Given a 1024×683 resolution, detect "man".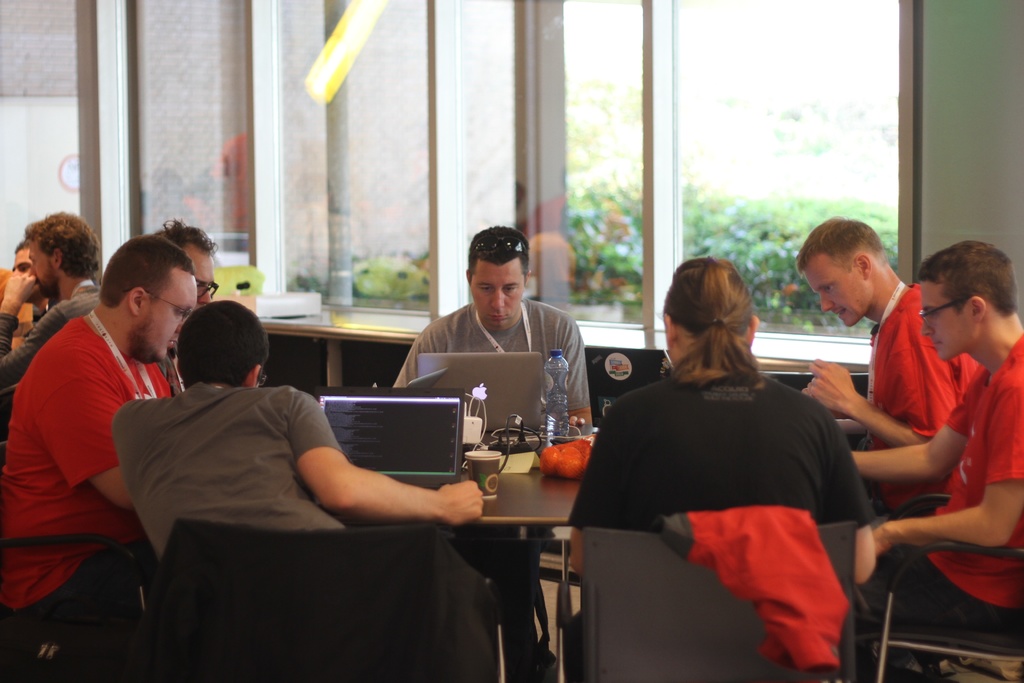
[left=849, top=242, right=1023, bottom=657].
